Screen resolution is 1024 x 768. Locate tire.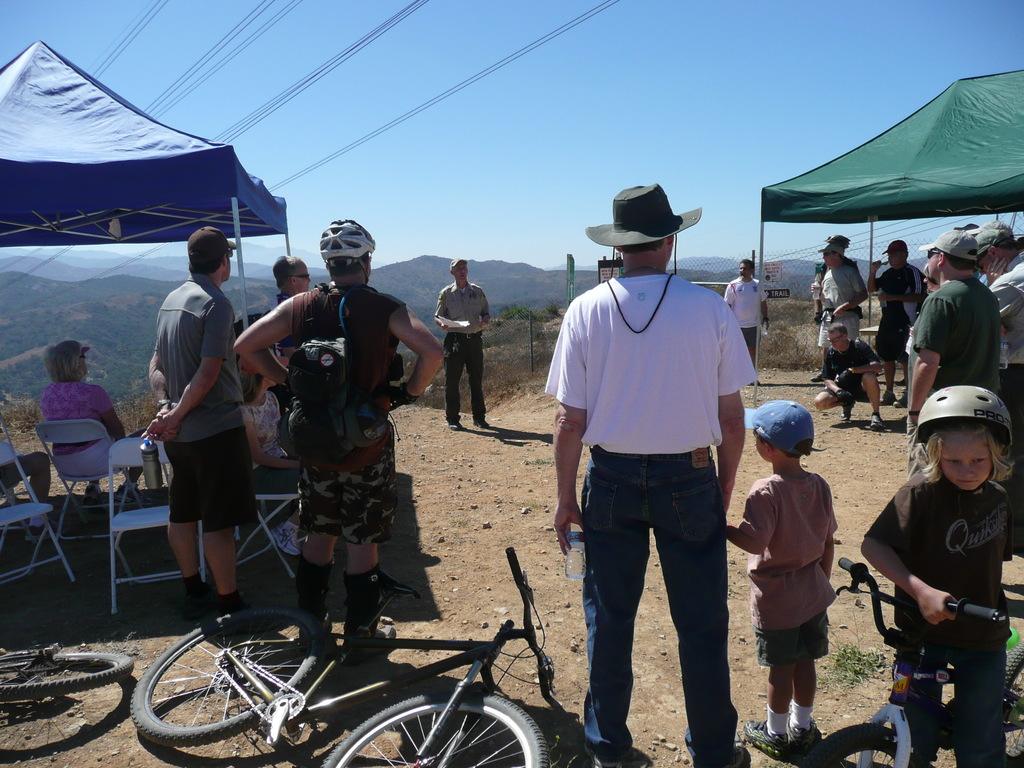
(left=1000, top=643, right=1023, bottom=765).
